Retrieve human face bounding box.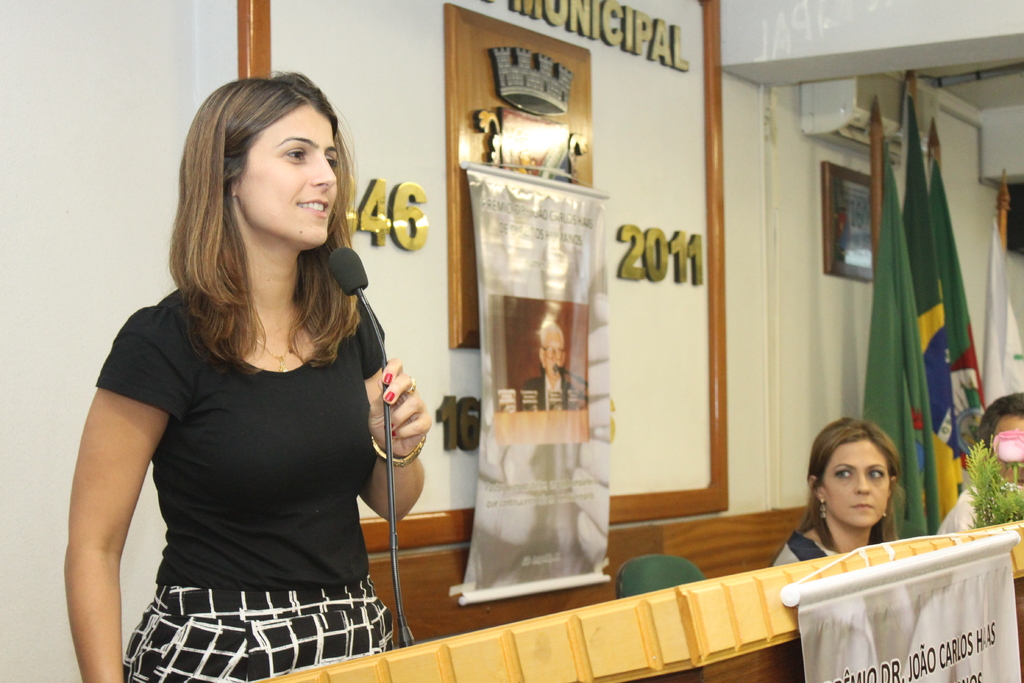
Bounding box: <region>237, 99, 346, 245</region>.
